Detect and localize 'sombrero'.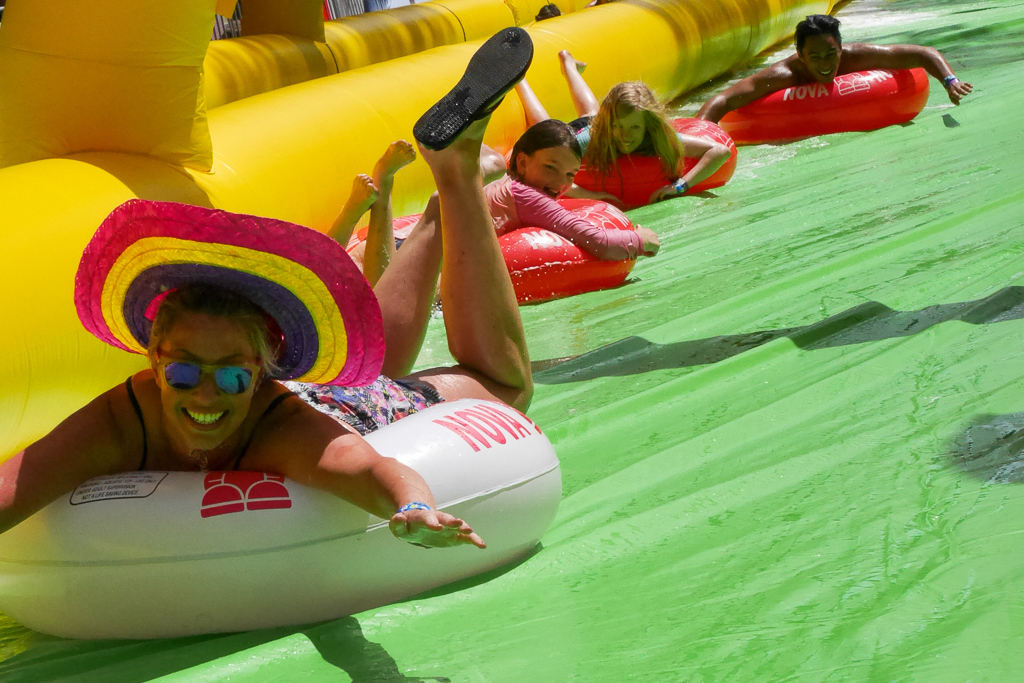
Localized at [x1=49, y1=207, x2=371, y2=417].
